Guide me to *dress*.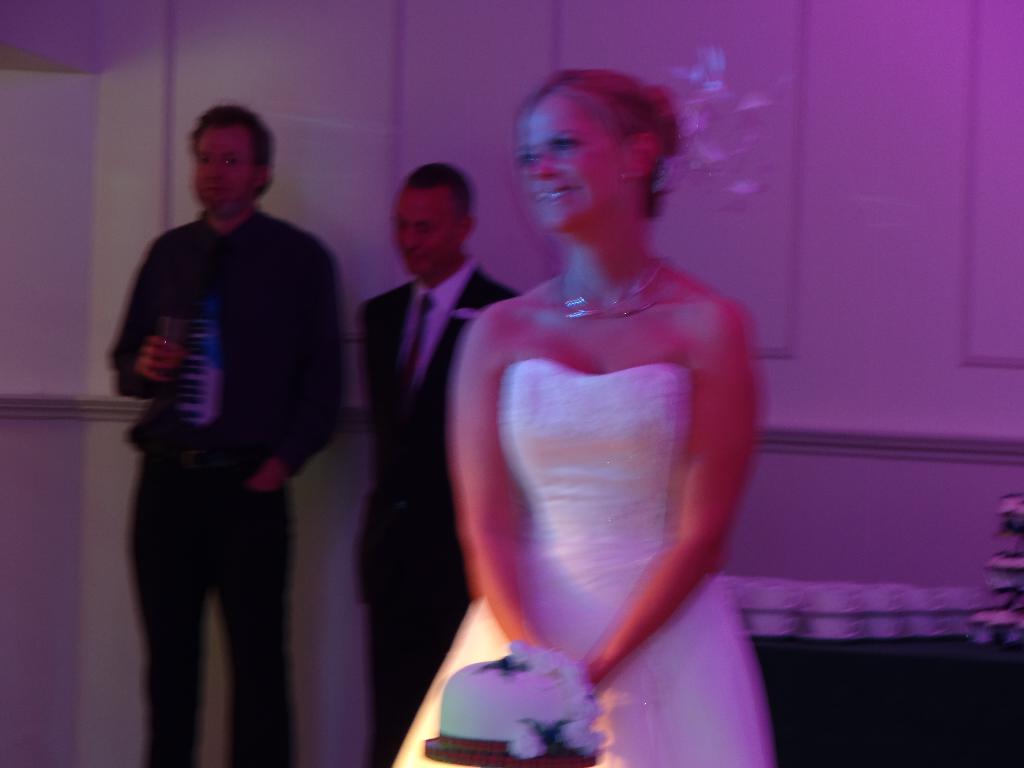
Guidance: pyautogui.locateOnScreen(387, 363, 778, 767).
